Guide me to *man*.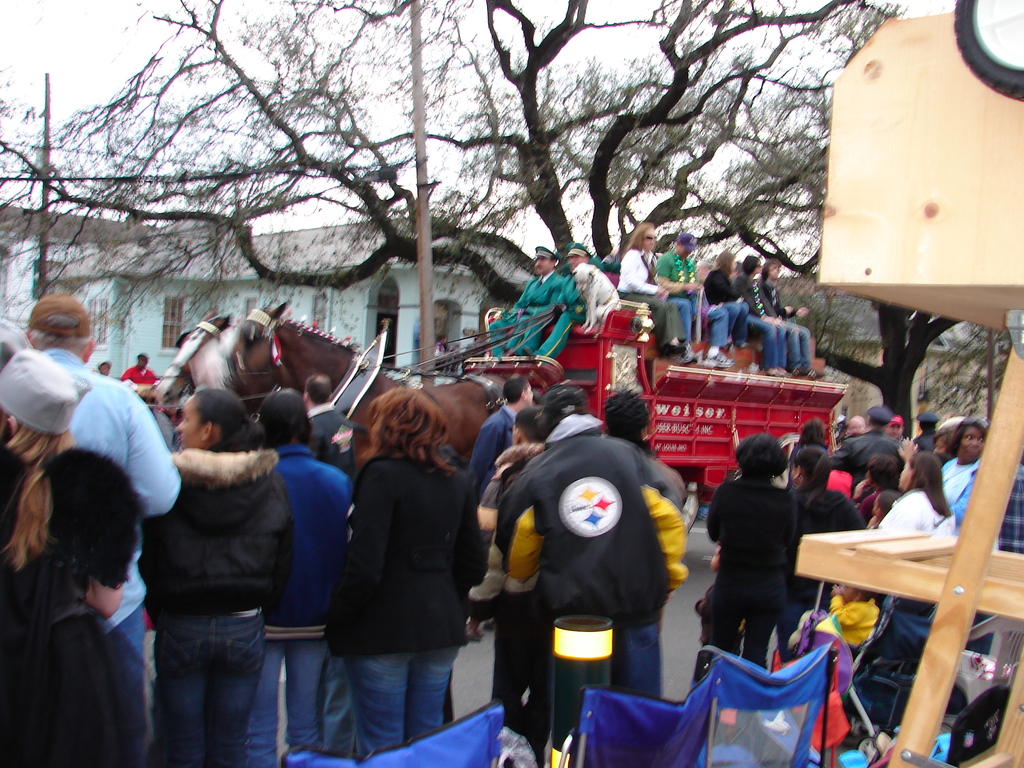
Guidance: [left=497, top=387, right=670, bottom=695].
